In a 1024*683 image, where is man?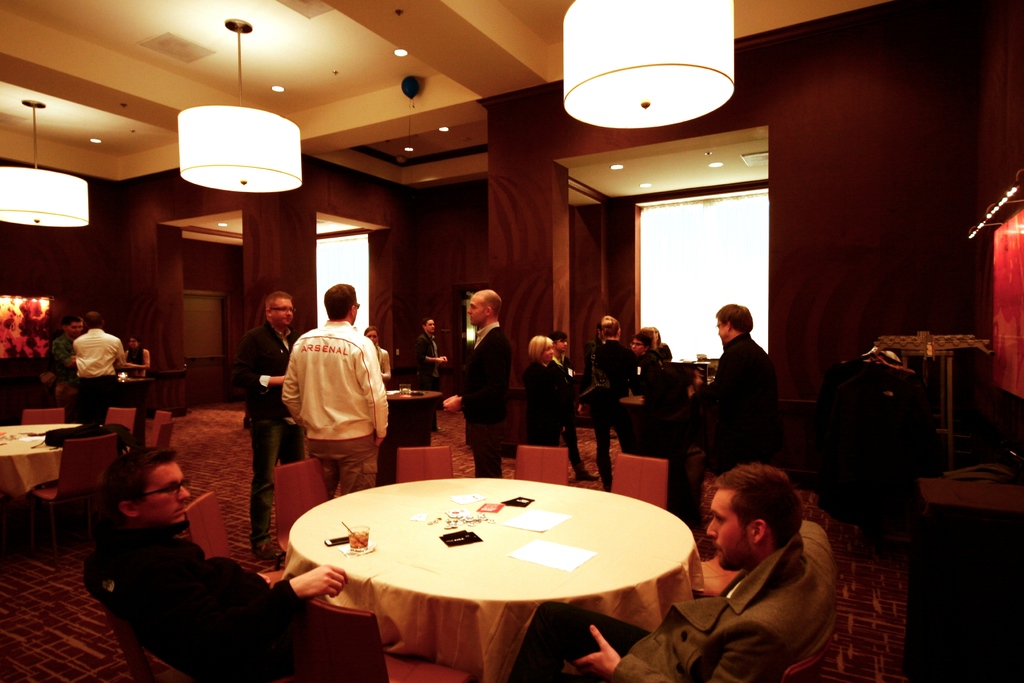
<bbox>442, 289, 511, 479</bbox>.
